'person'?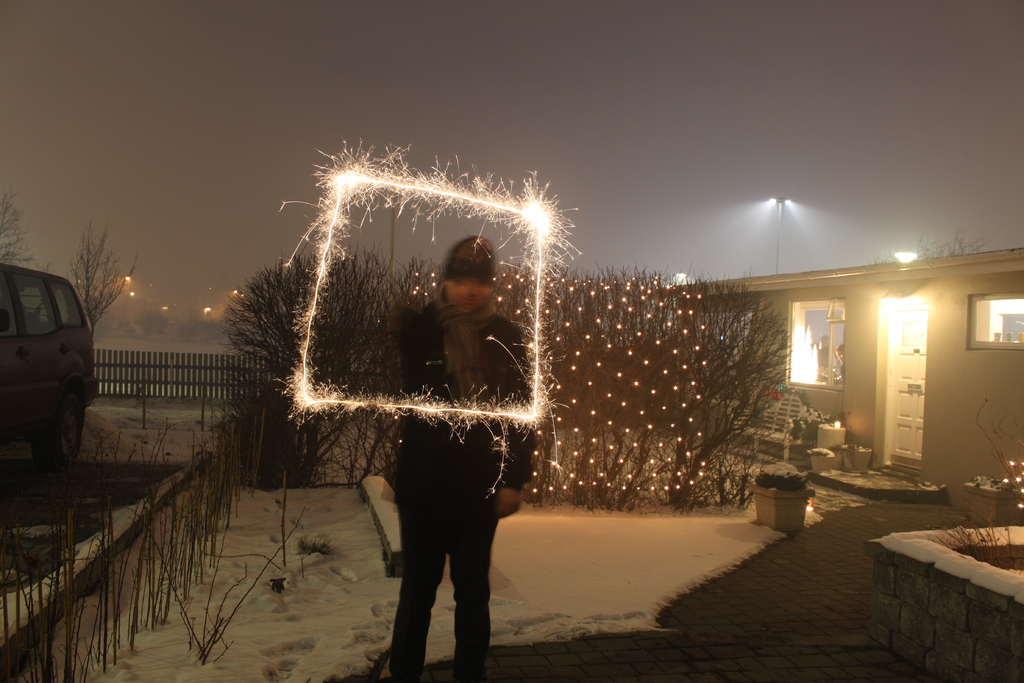
<box>377,236,535,680</box>
